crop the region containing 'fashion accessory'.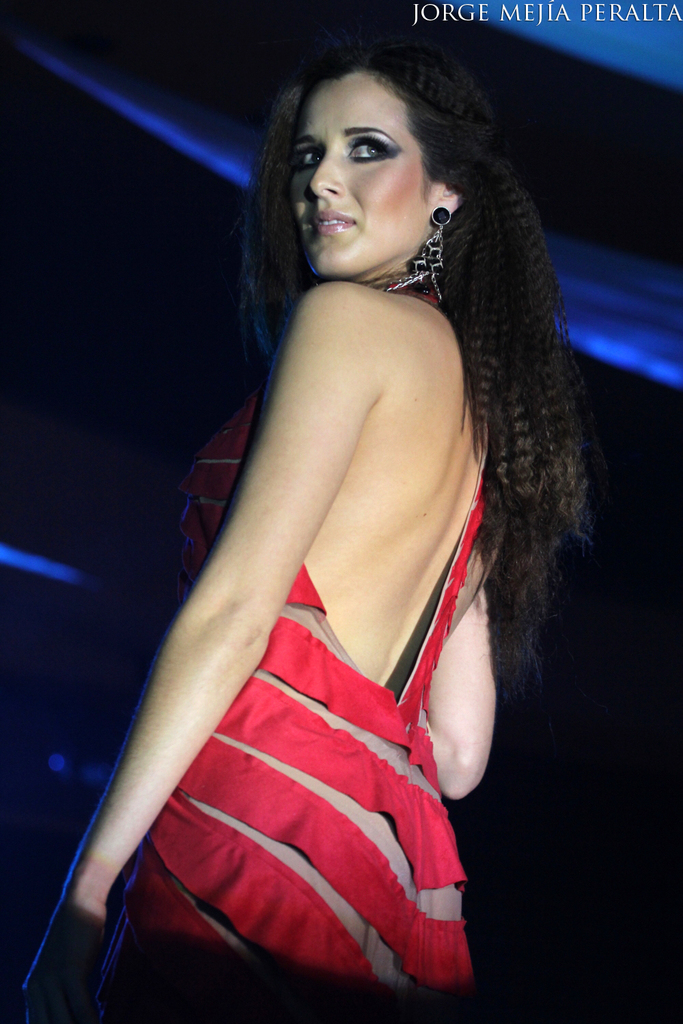
Crop region: locate(378, 206, 454, 304).
